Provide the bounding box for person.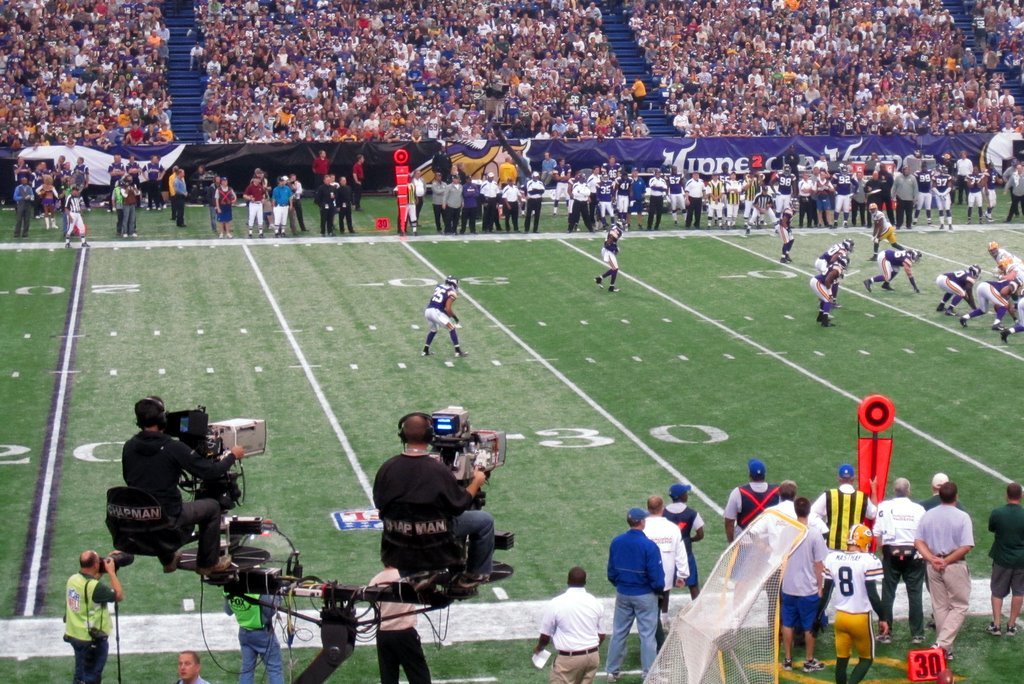
<region>962, 276, 1020, 324</region>.
